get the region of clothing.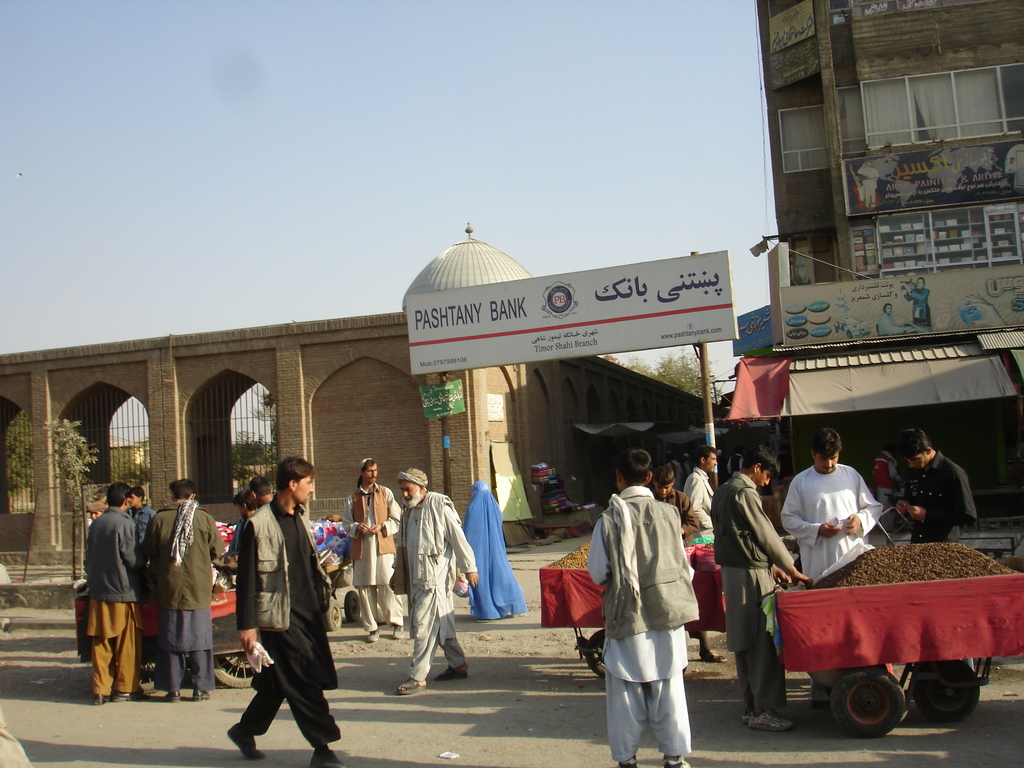
<region>898, 444, 975, 545</region>.
